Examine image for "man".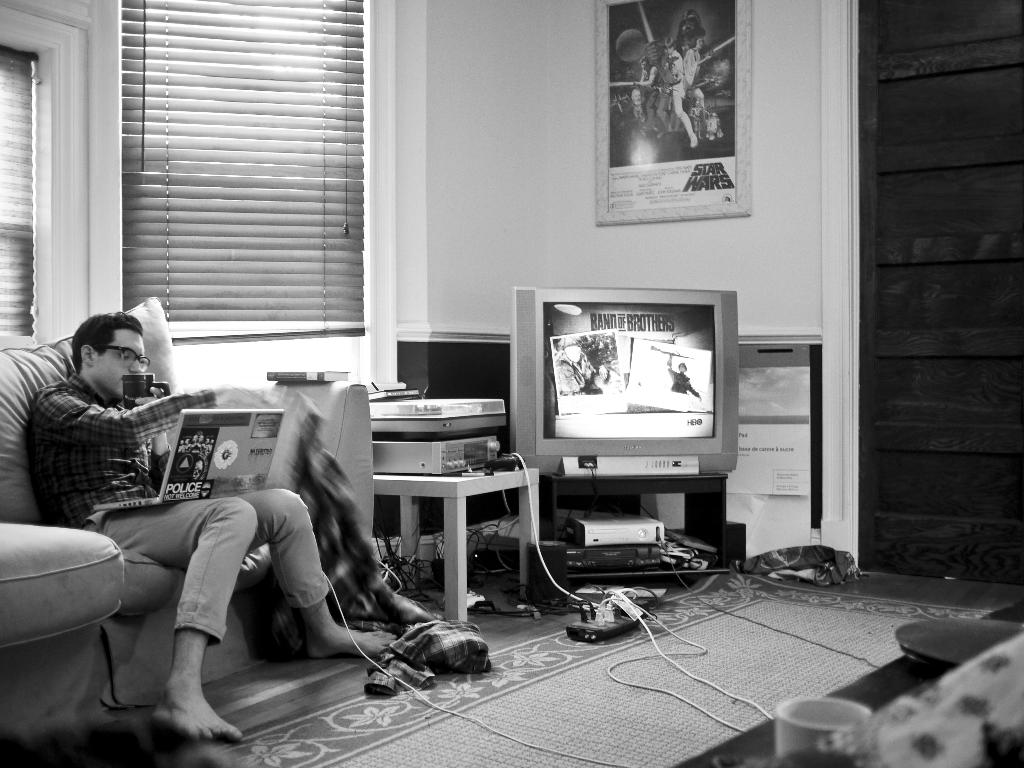
Examination result: 45, 296, 345, 721.
